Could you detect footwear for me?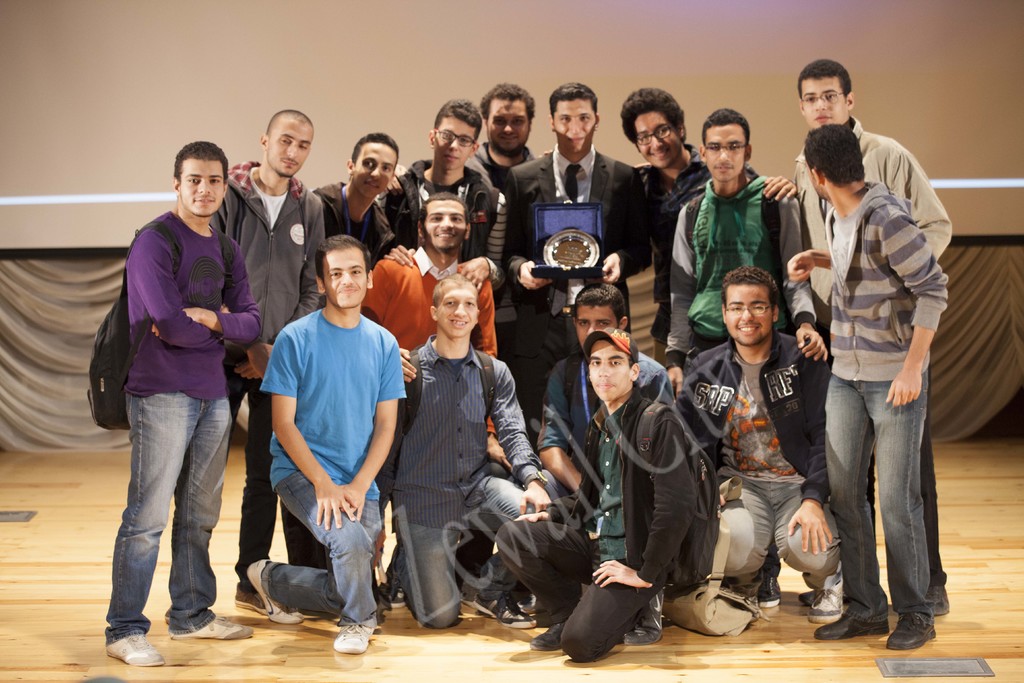
Detection result: {"left": 796, "top": 589, "right": 851, "bottom": 602}.
